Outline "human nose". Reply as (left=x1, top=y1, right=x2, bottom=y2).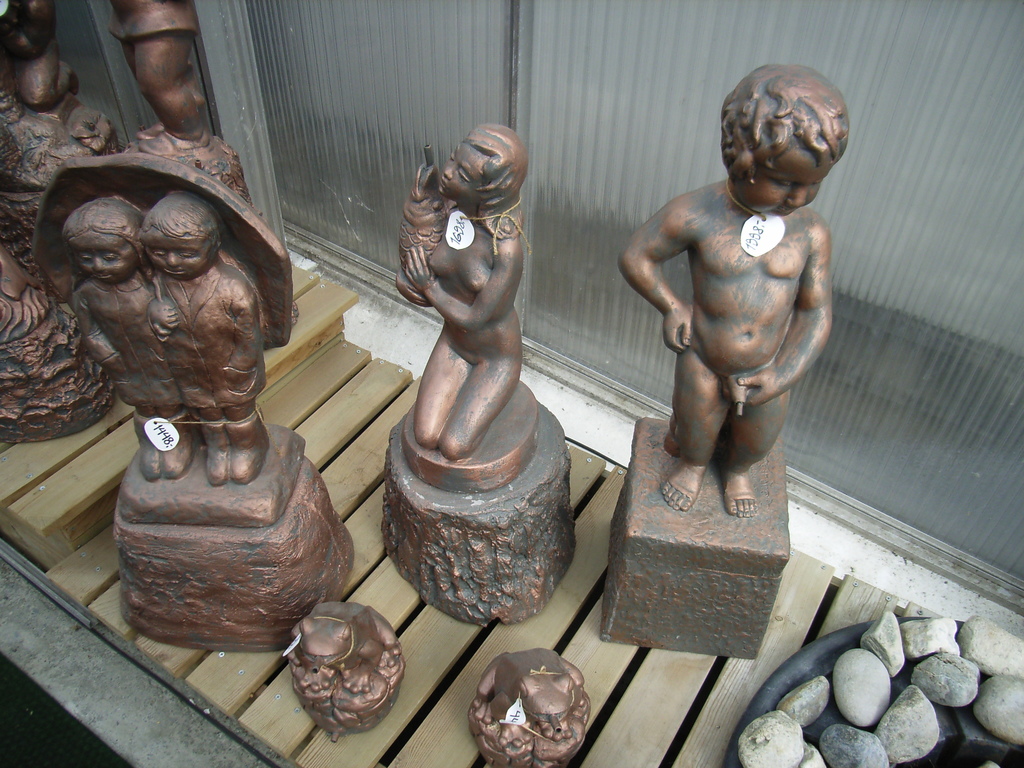
(left=96, top=257, right=107, bottom=275).
